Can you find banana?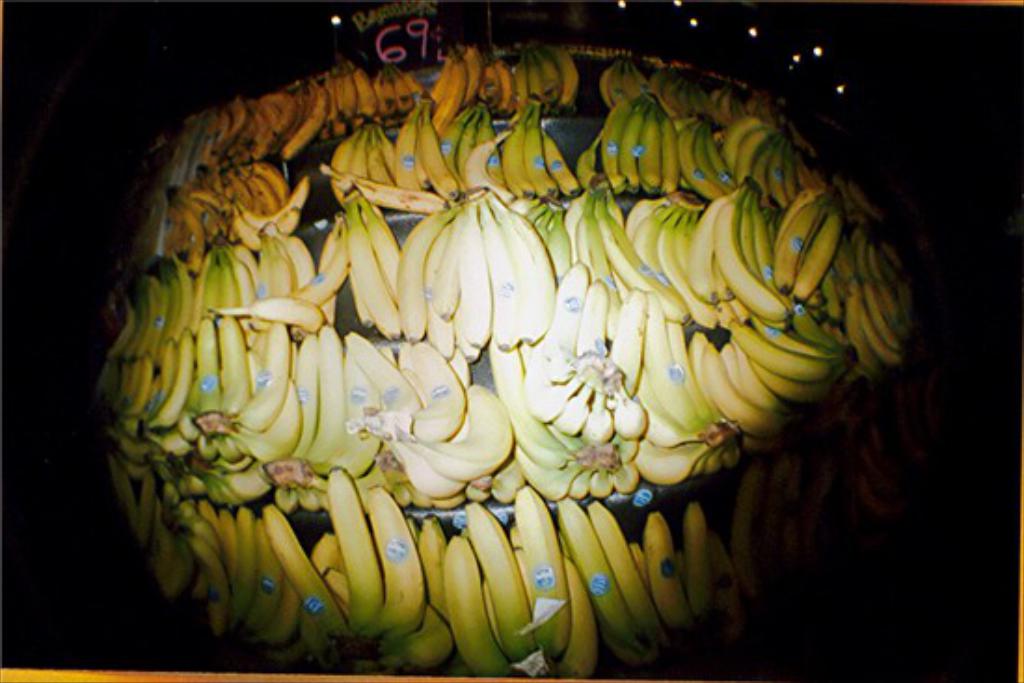
Yes, bounding box: rect(322, 463, 382, 627).
